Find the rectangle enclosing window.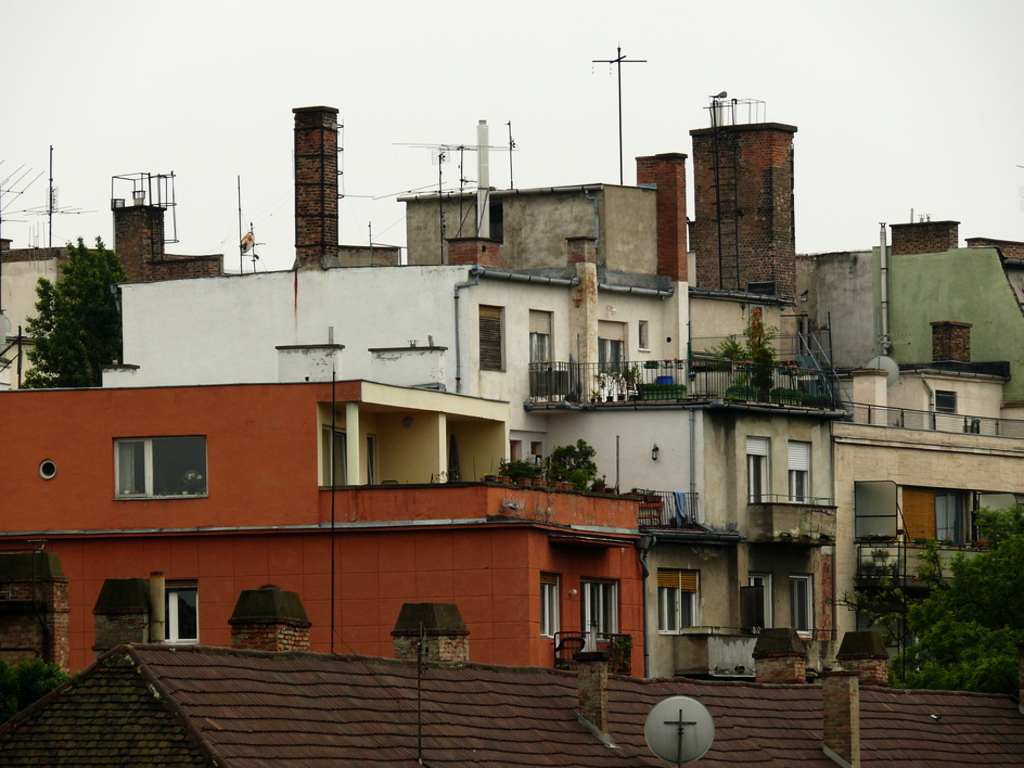
(left=478, top=307, right=505, bottom=369).
